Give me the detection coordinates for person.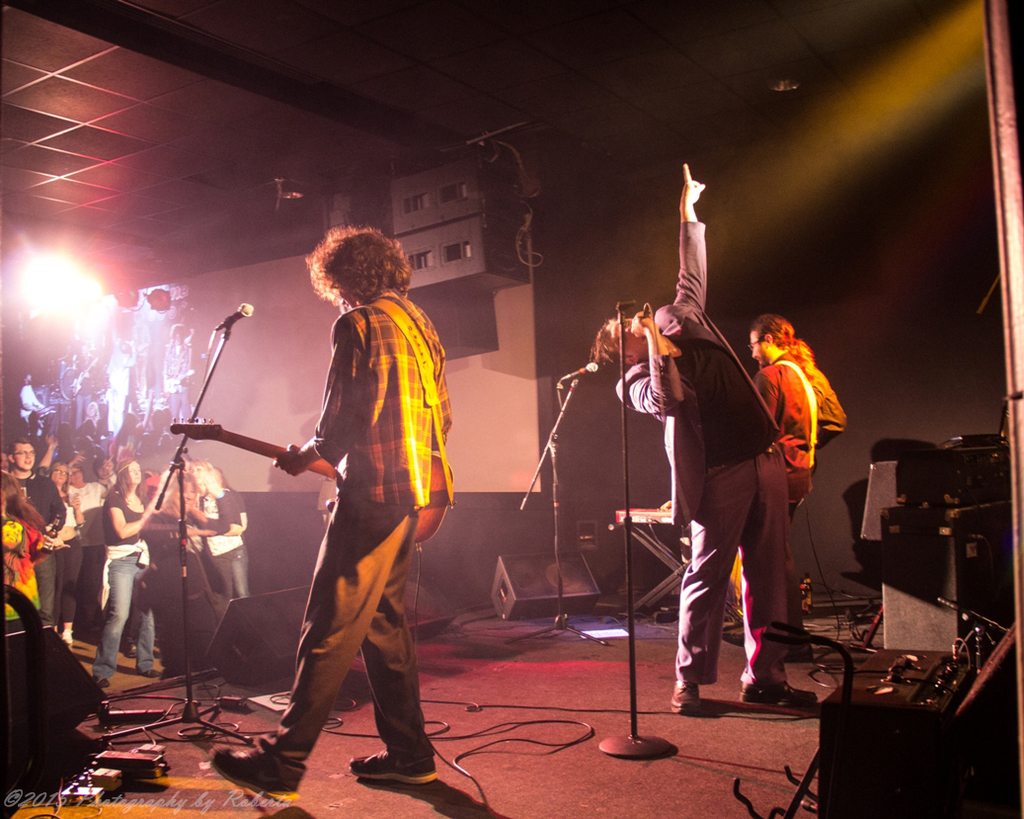
pyautogui.locateOnScreen(203, 217, 460, 799).
